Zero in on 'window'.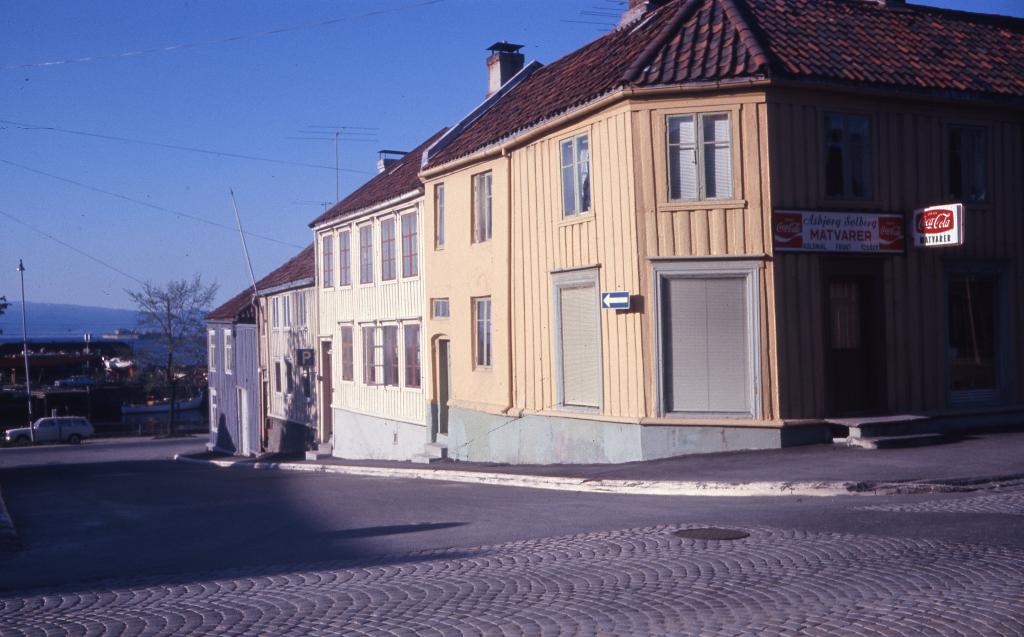
Zeroed in: pyautogui.locateOnScreen(558, 131, 592, 220).
